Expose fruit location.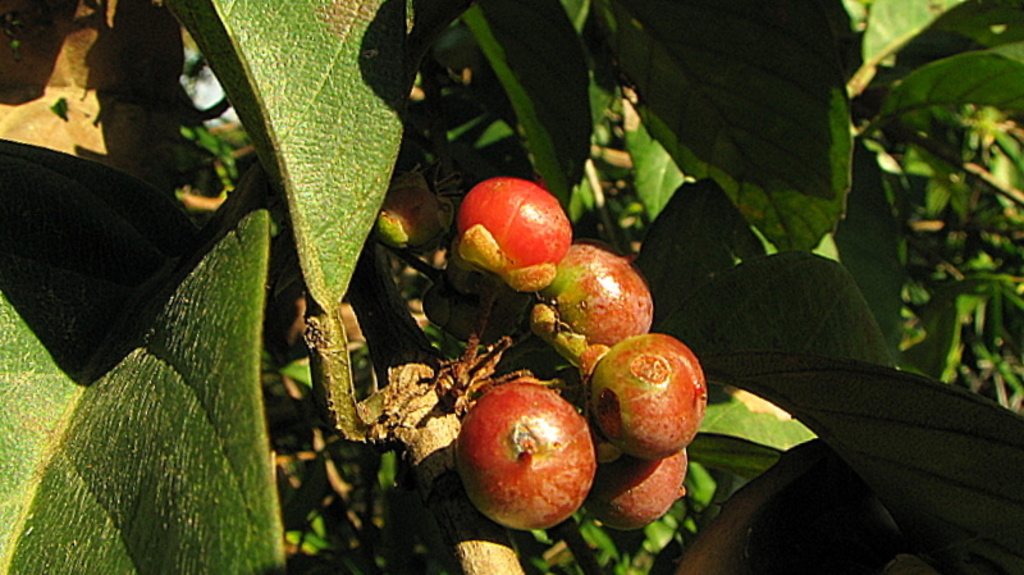
Exposed at x1=547 y1=260 x2=654 y2=341.
